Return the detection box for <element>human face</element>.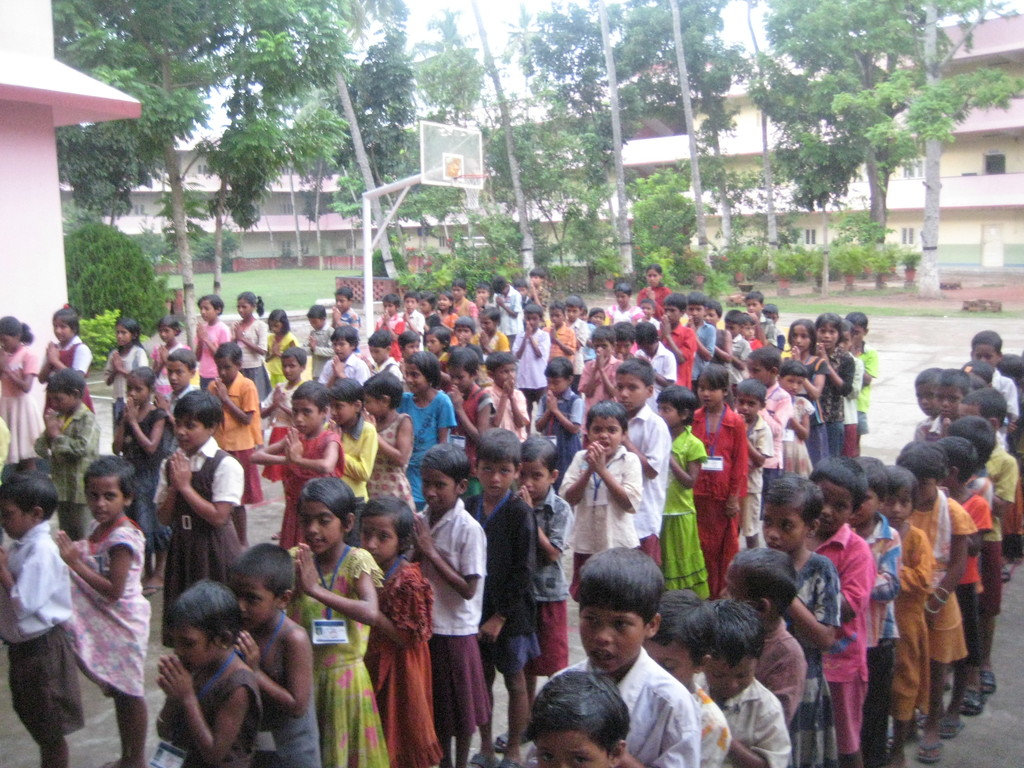
bbox(536, 730, 610, 767).
